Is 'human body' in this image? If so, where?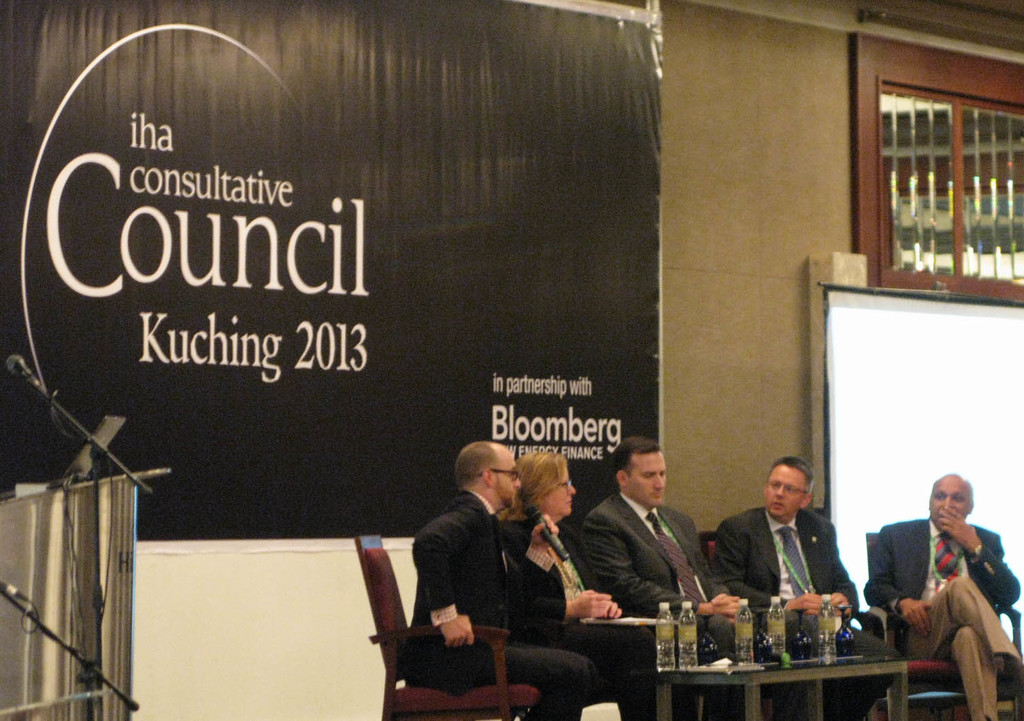
Yes, at x1=499 y1=447 x2=615 y2=645.
